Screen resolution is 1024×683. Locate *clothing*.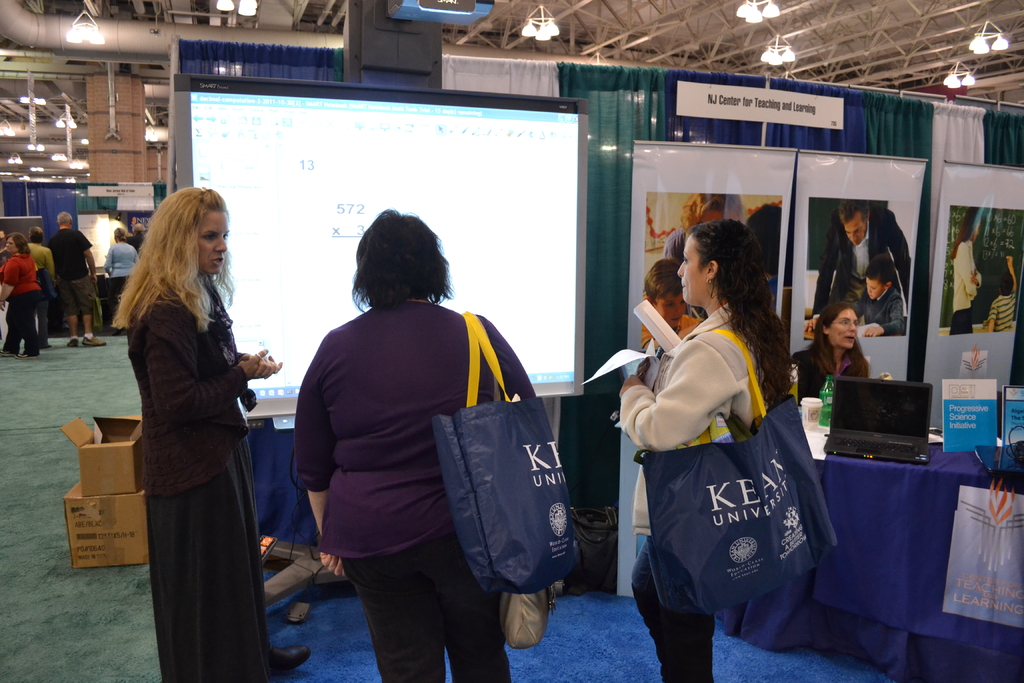
x1=95 y1=236 x2=139 y2=317.
